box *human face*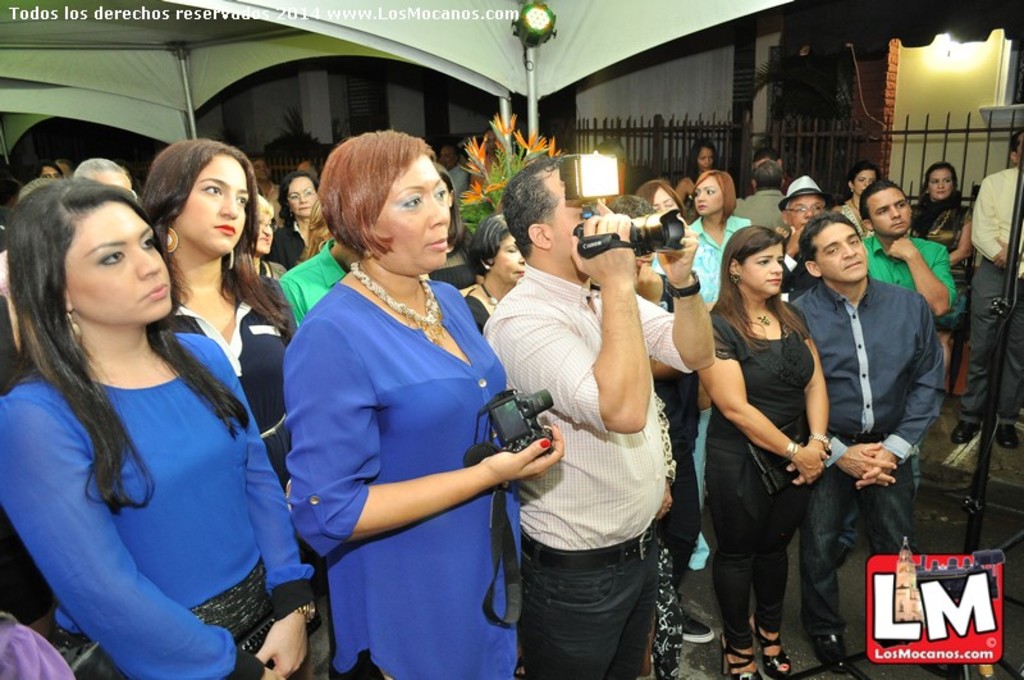
739:242:783:296
